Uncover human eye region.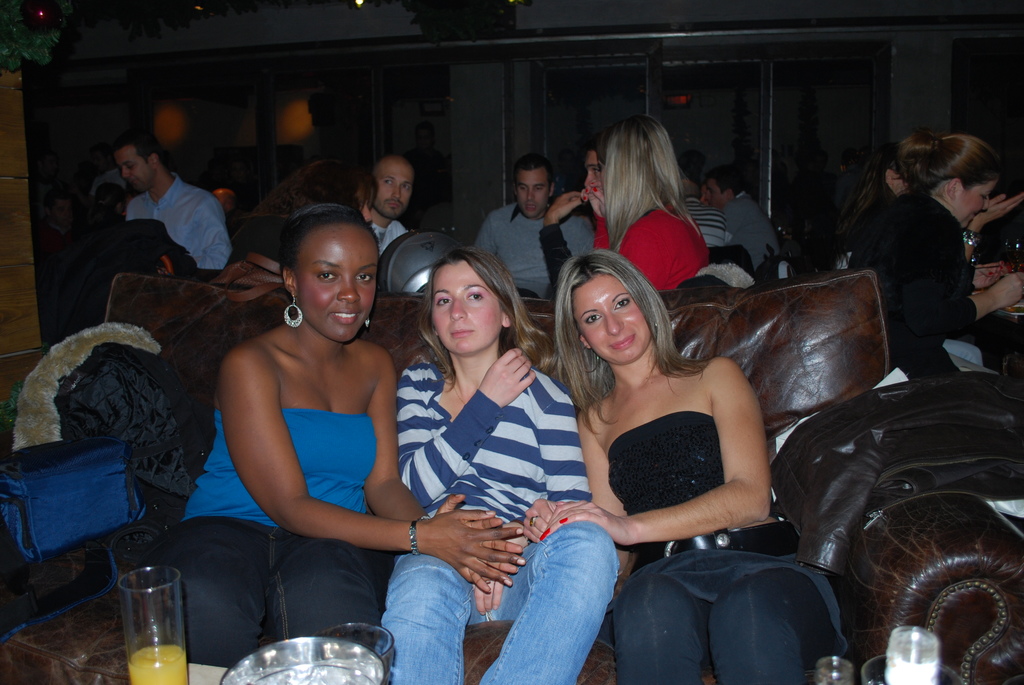
Uncovered: box=[463, 290, 484, 304].
